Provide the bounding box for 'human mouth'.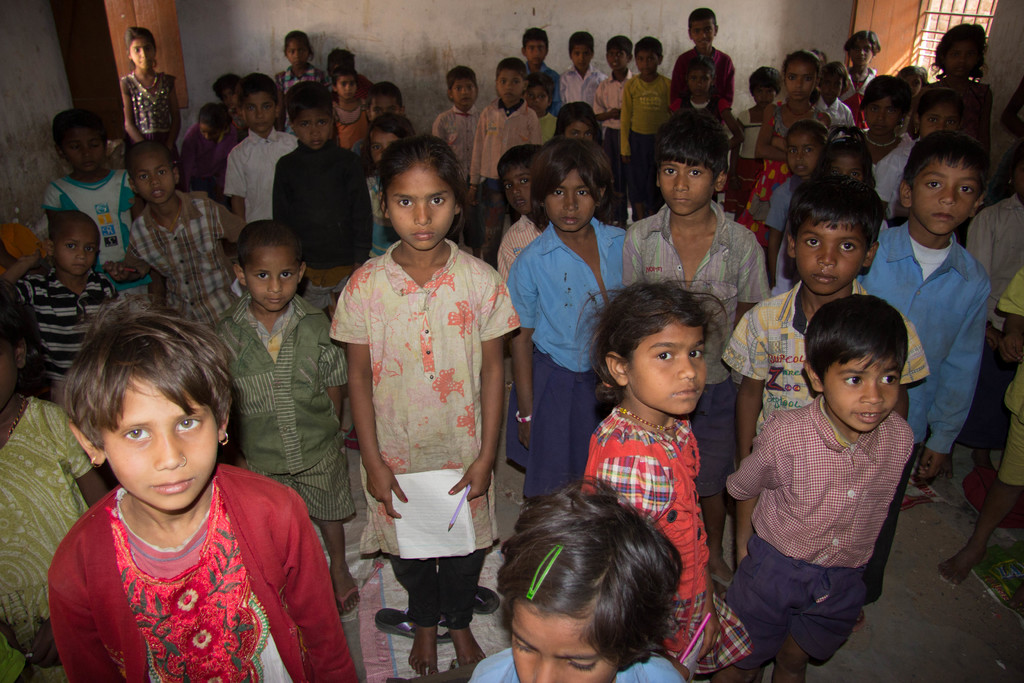
[left=760, top=100, right=767, bottom=104].
